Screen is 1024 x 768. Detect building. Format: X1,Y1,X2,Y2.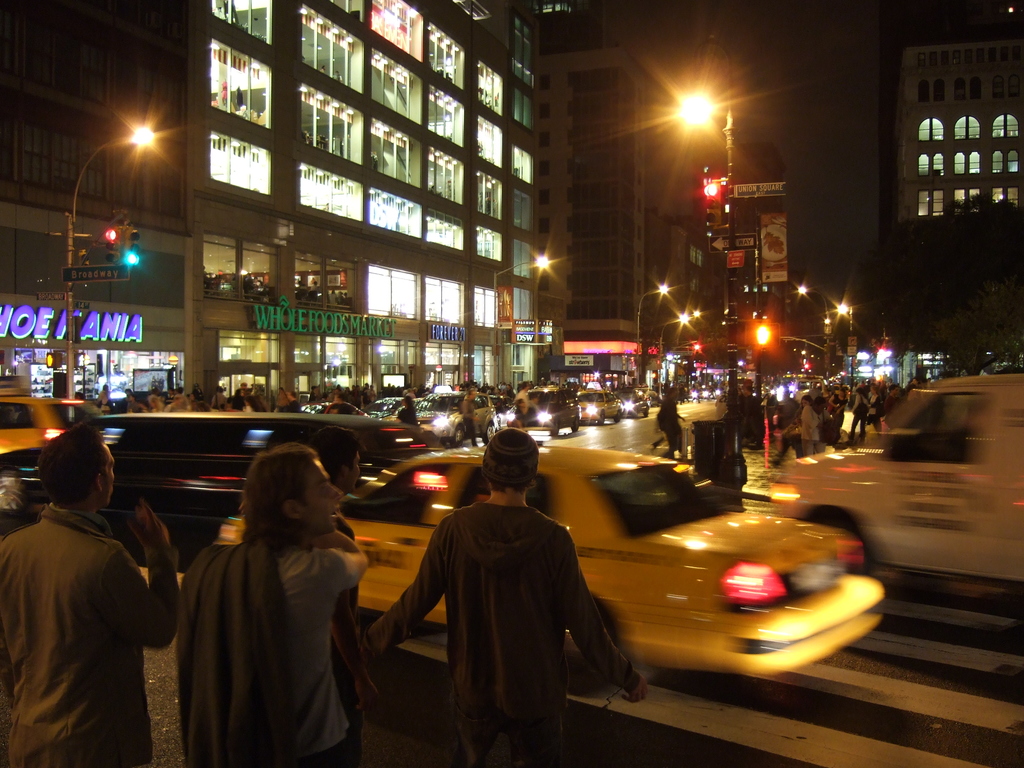
545,45,739,399.
